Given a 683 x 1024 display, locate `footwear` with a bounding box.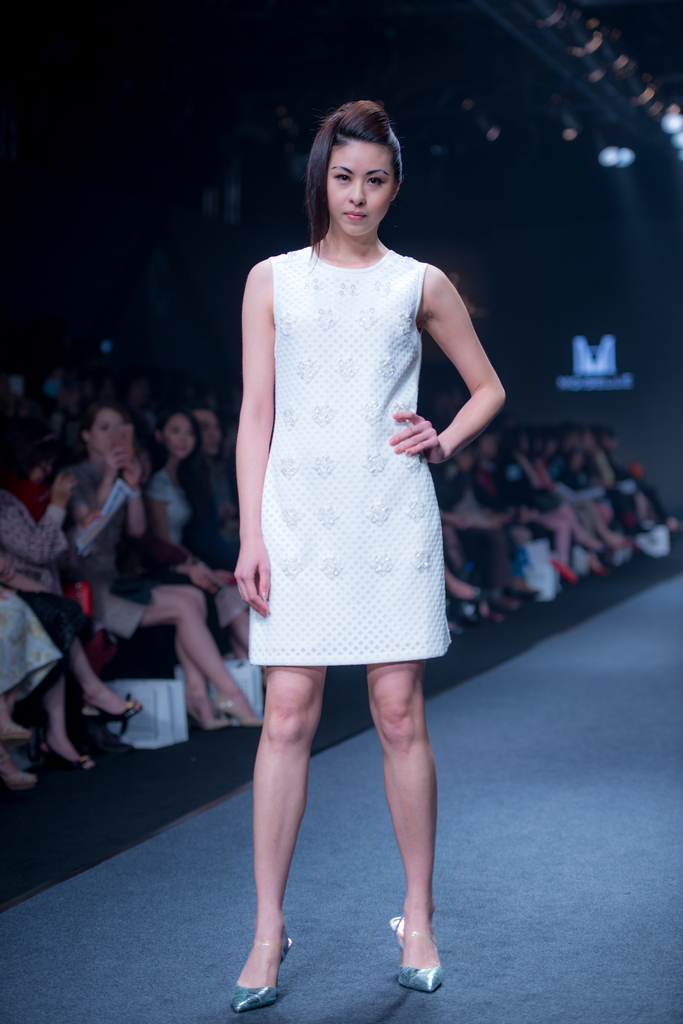
Located: detection(77, 699, 145, 725).
